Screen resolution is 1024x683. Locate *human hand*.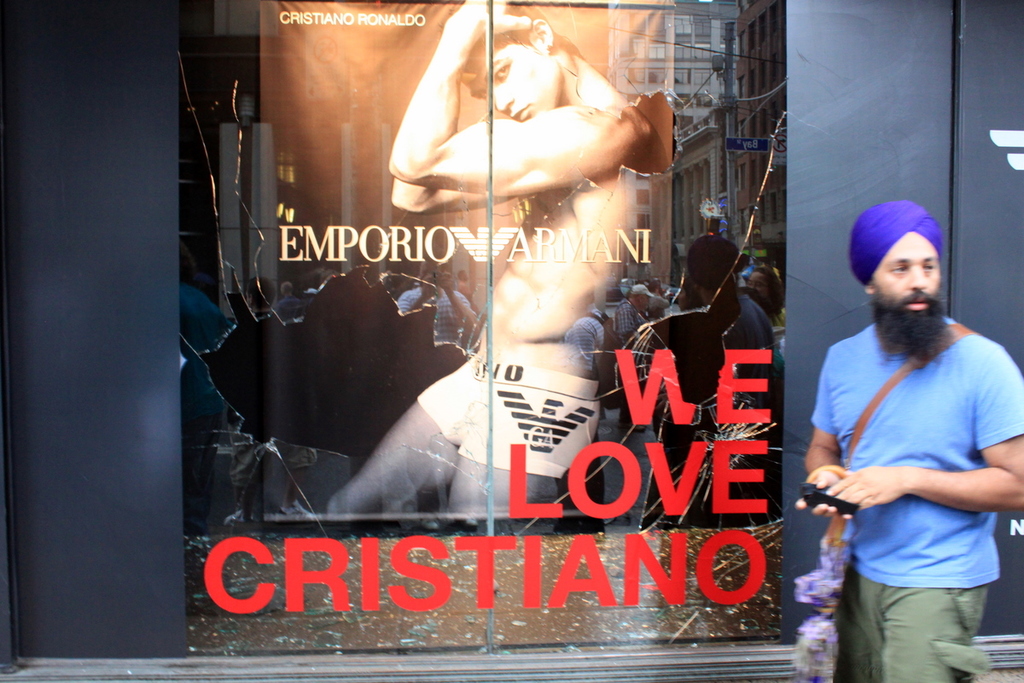
[442, 0, 529, 65].
